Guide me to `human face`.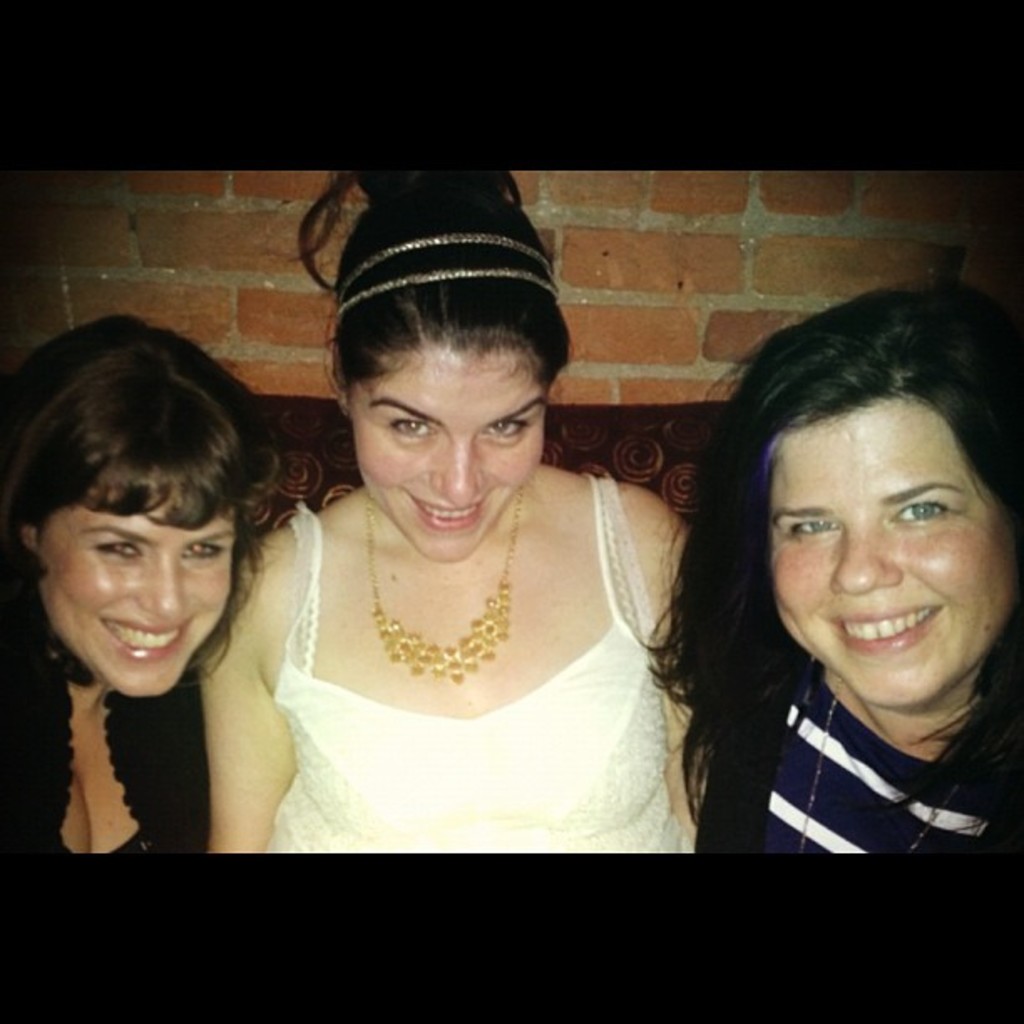
Guidance: [38,485,229,693].
